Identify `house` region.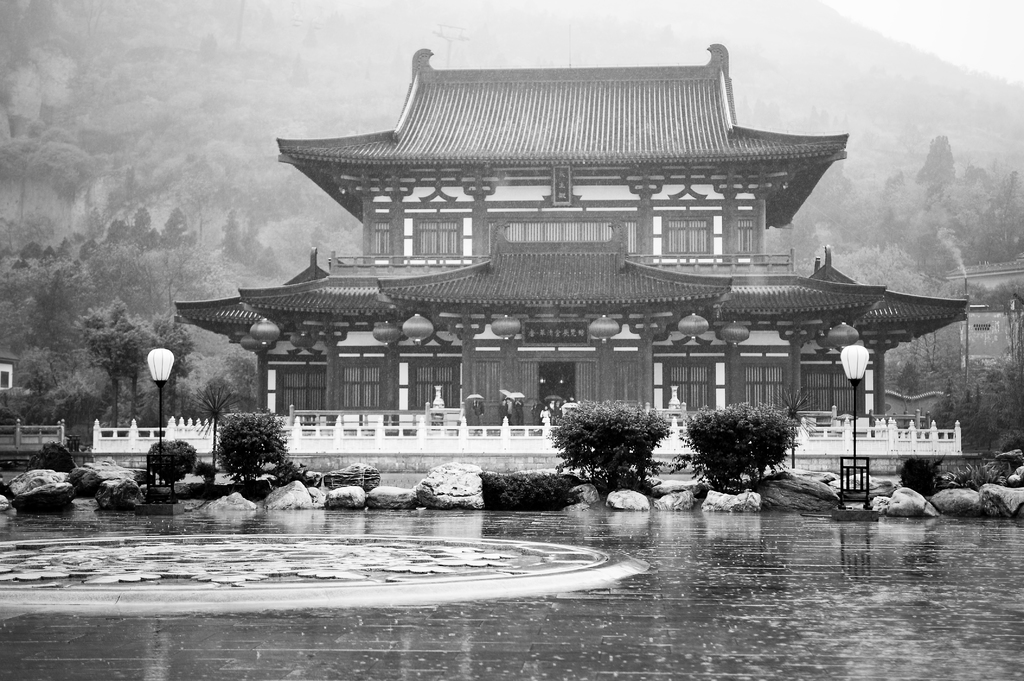
Region: box=[947, 255, 1023, 374].
